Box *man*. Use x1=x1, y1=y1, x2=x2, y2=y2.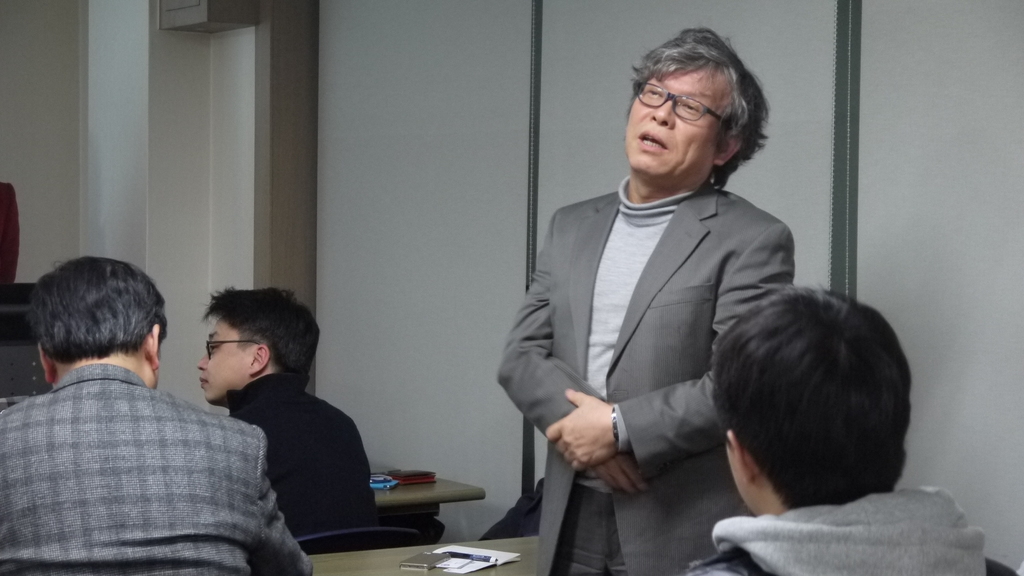
x1=499, y1=22, x2=796, y2=575.
